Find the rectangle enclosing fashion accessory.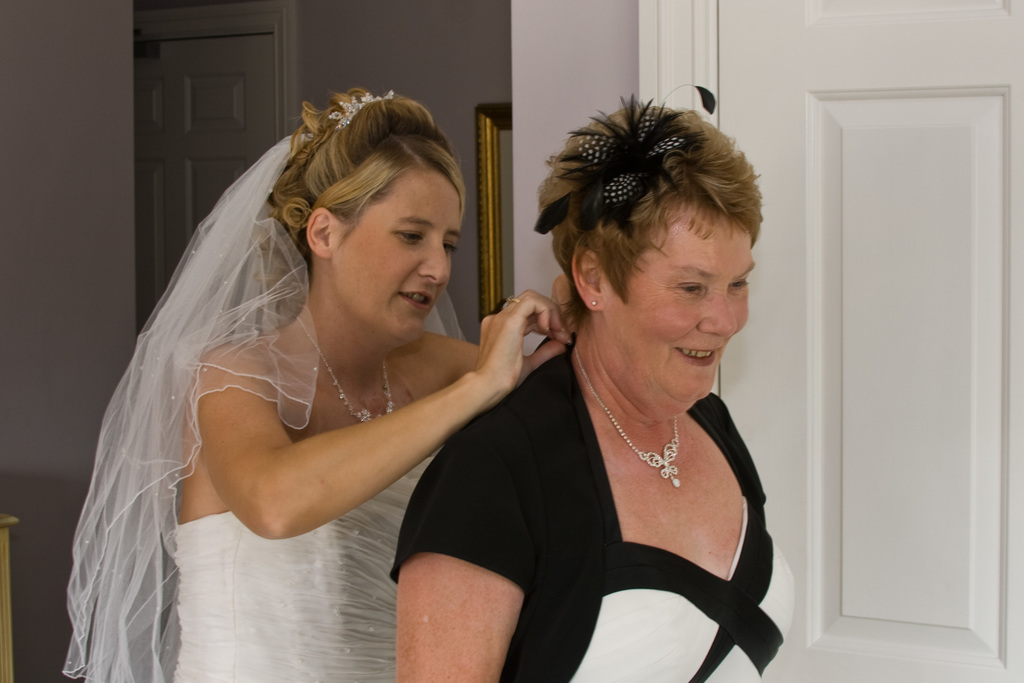
BBox(532, 84, 716, 235).
